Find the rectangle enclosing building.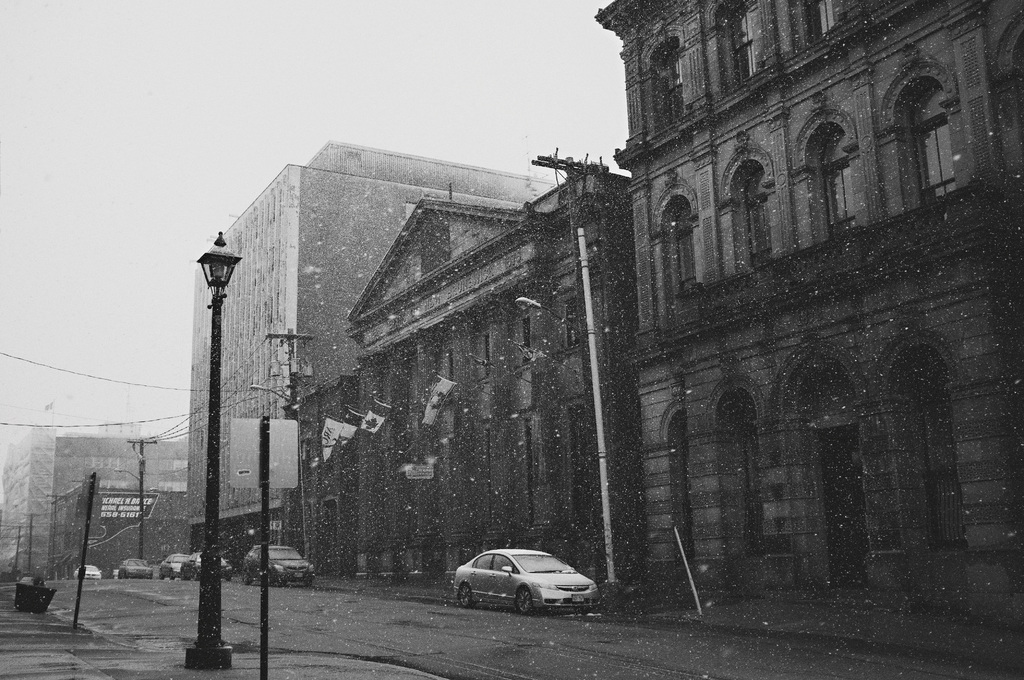
rect(303, 154, 640, 581).
